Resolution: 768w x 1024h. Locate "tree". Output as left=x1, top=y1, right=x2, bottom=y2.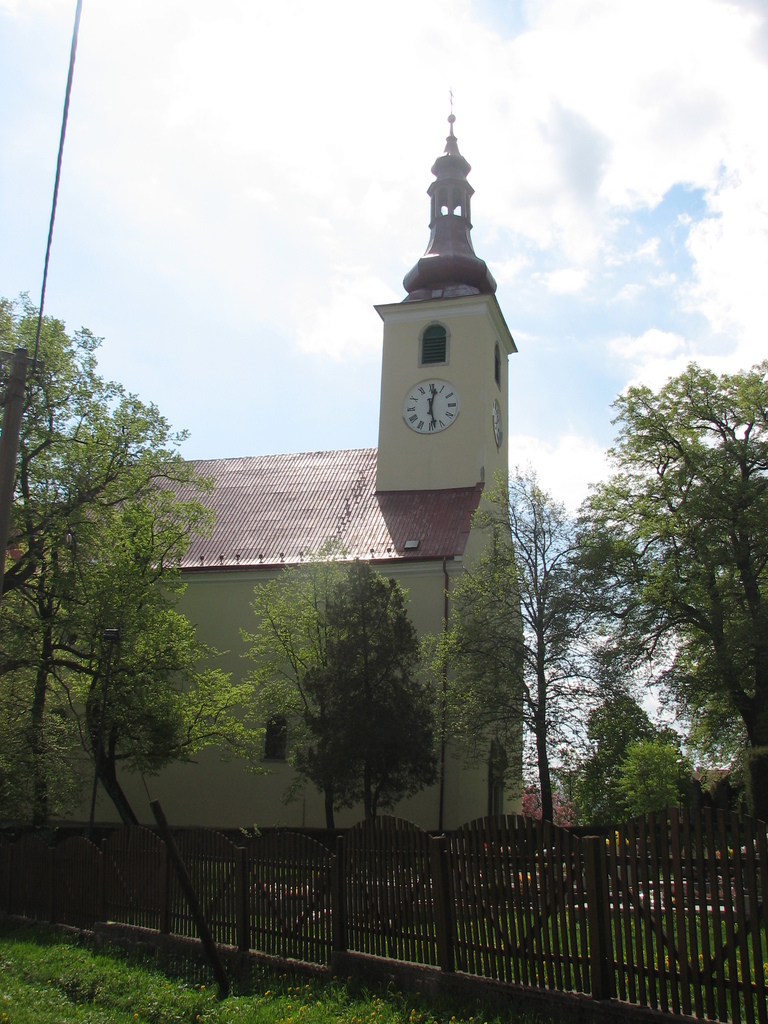
left=224, top=541, right=452, bottom=912.
